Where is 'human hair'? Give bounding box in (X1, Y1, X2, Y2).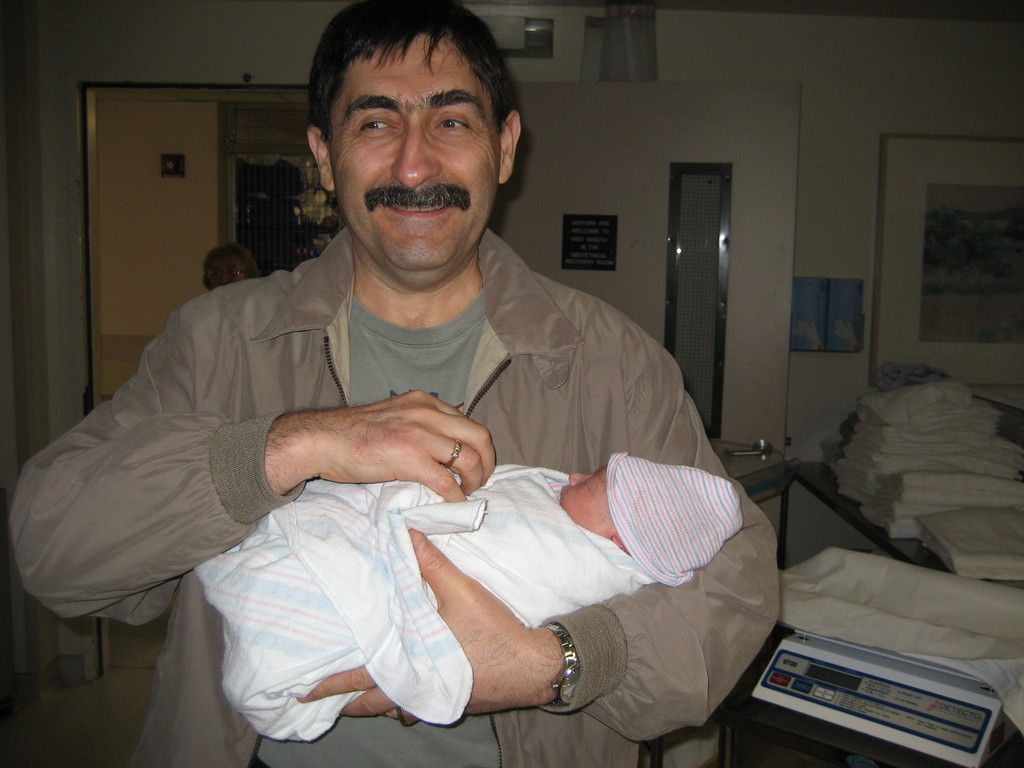
(202, 241, 262, 291).
